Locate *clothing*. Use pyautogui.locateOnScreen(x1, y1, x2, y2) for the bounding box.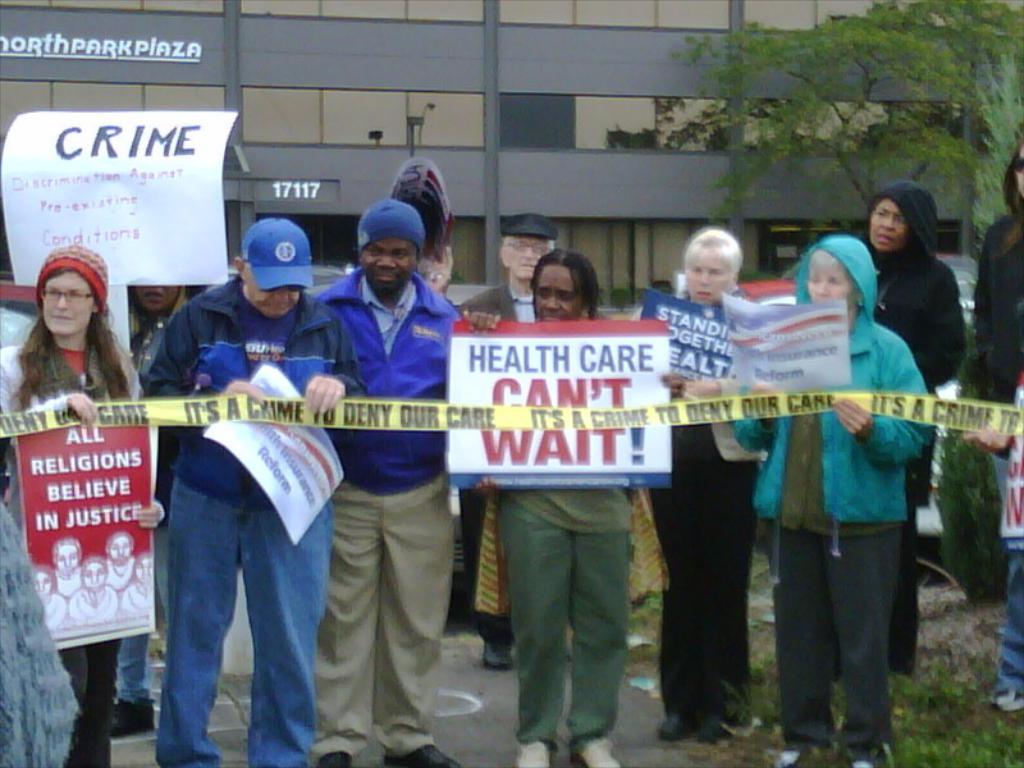
pyautogui.locateOnScreen(856, 173, 968, 672).
